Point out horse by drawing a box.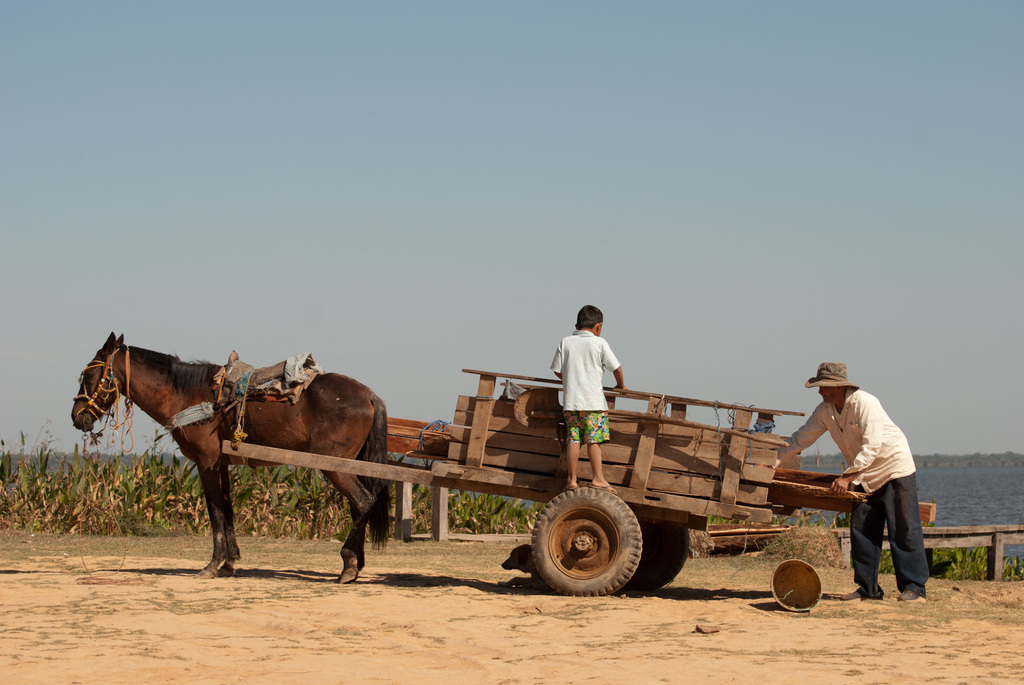
<region>69, 328, 394, 579</region>.
